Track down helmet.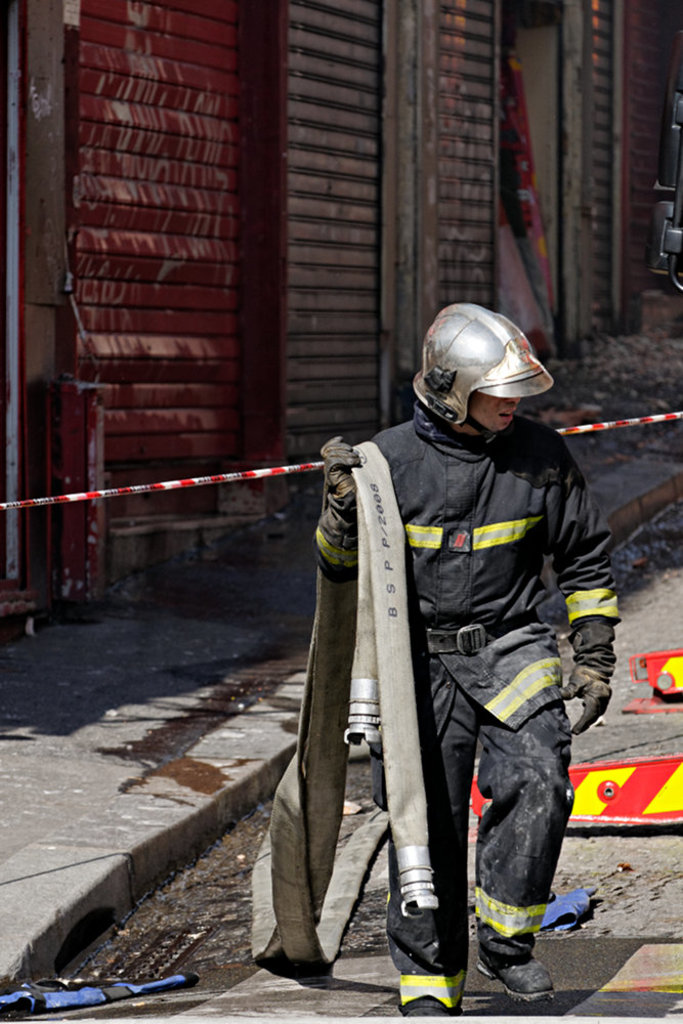
Tracked to <bbox>411, 292, 555, 442</bbox>.
